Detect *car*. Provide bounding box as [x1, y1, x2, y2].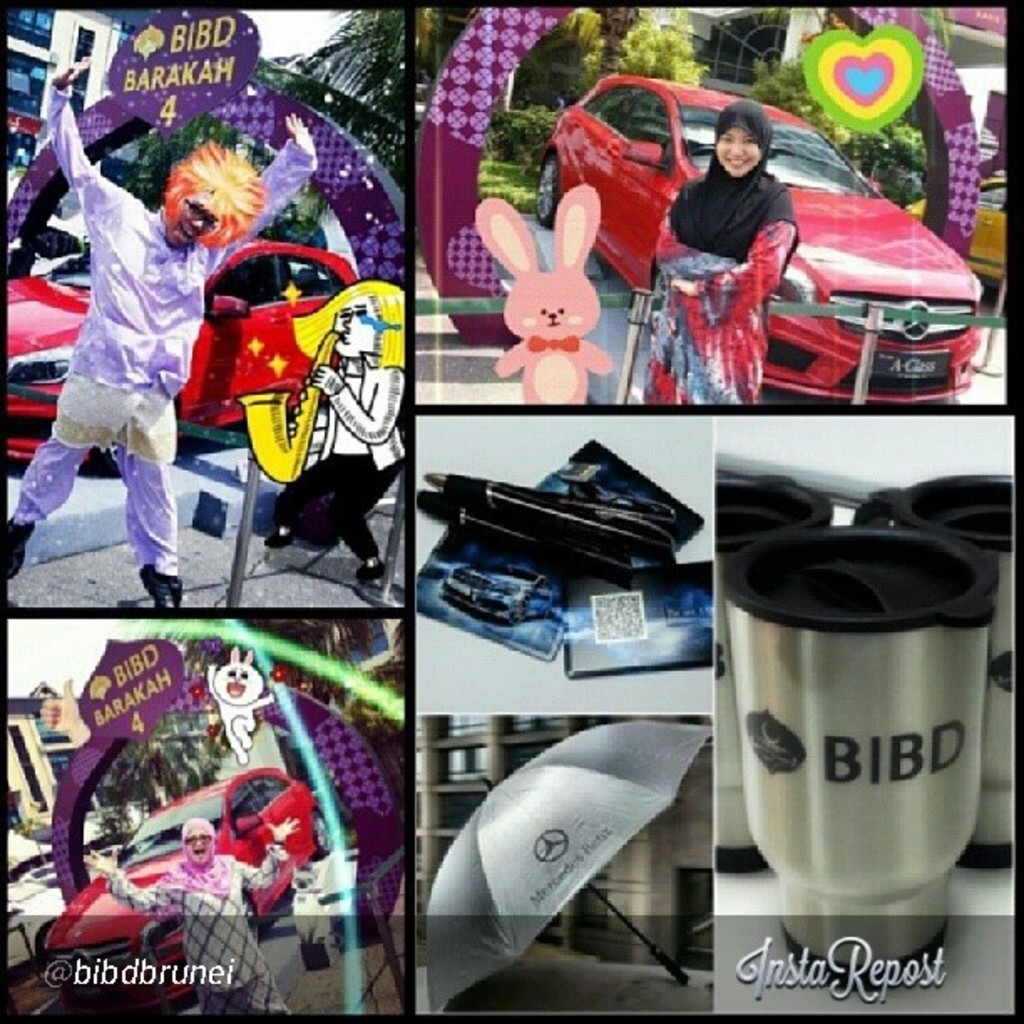
[544, 82, 991, 412].
